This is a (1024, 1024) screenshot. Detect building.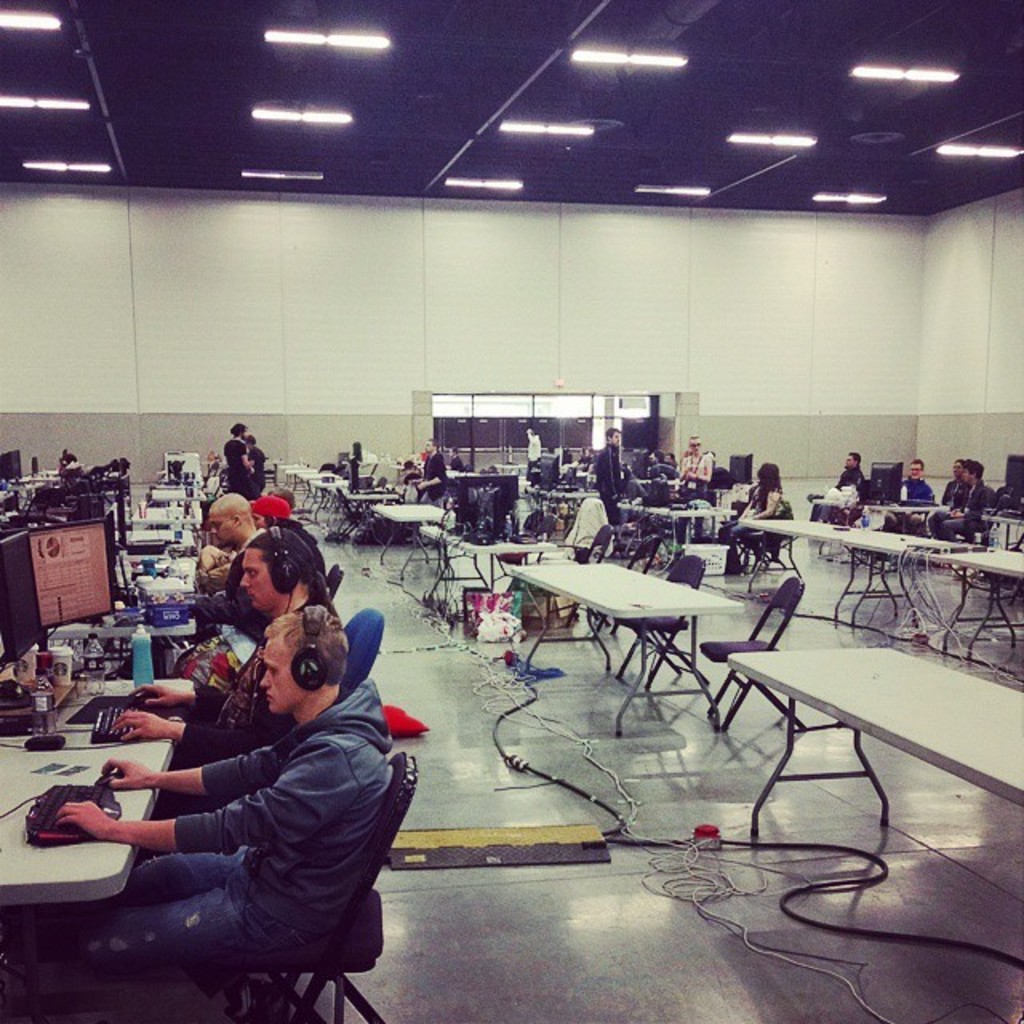
(0, 0, 1022, 1022).
